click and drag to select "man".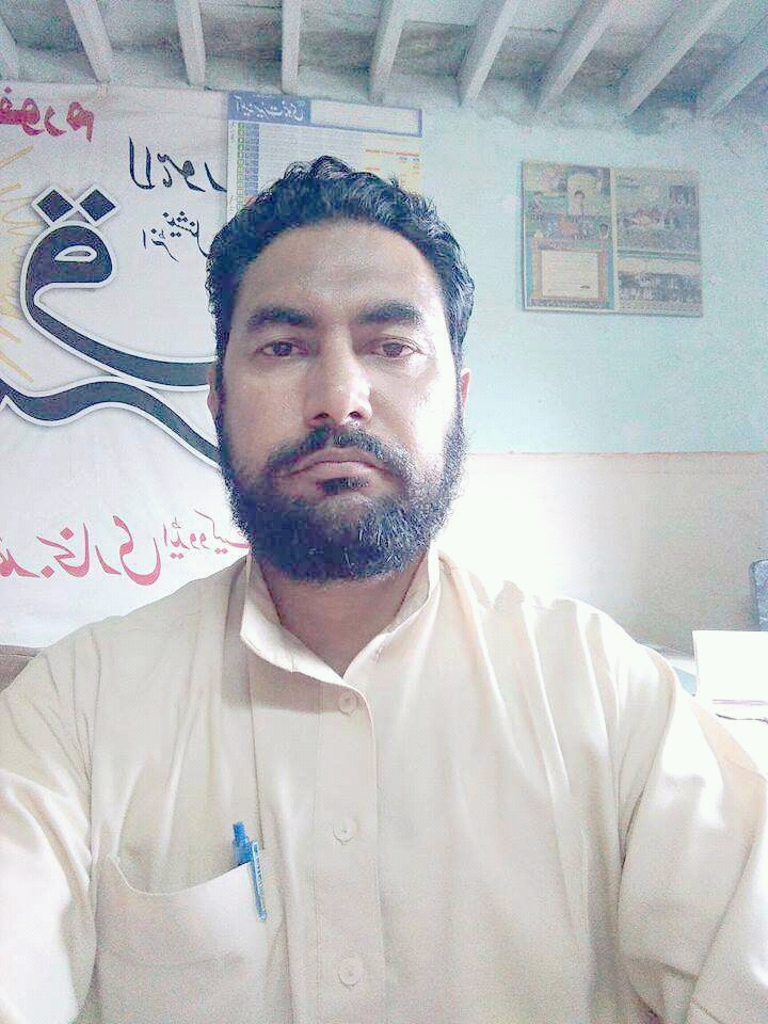
Selection: x1=0 y1=166 x2=738 y2=1003.
